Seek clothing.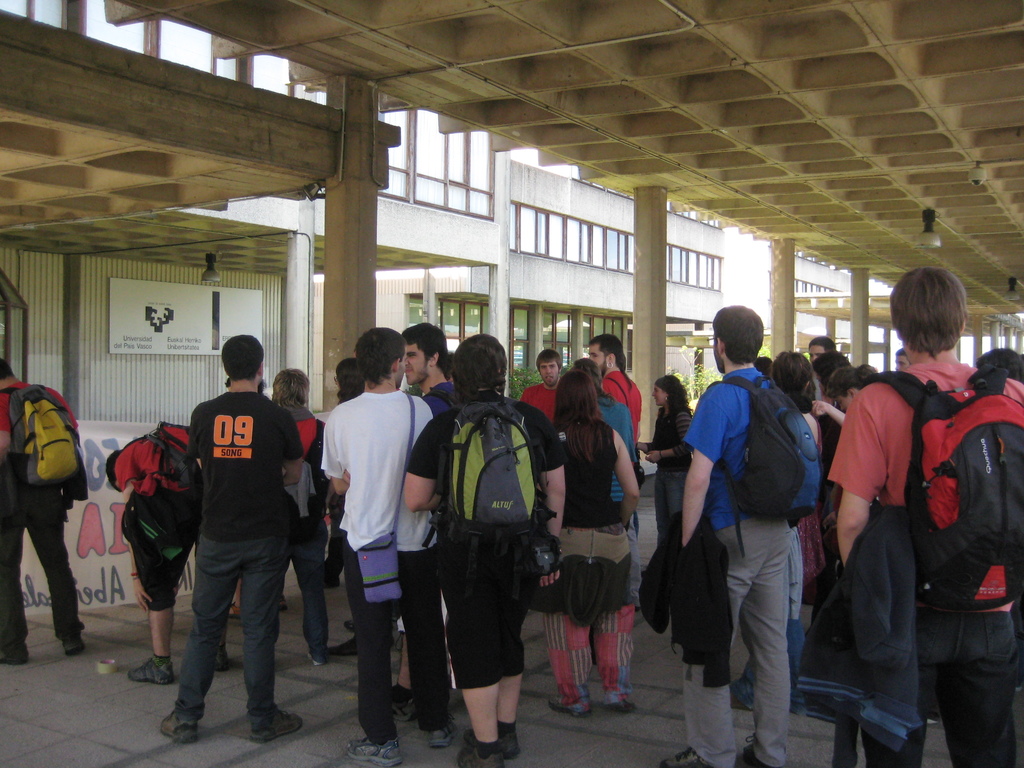
x1=687, y1=514, x2=794, y2=767.
